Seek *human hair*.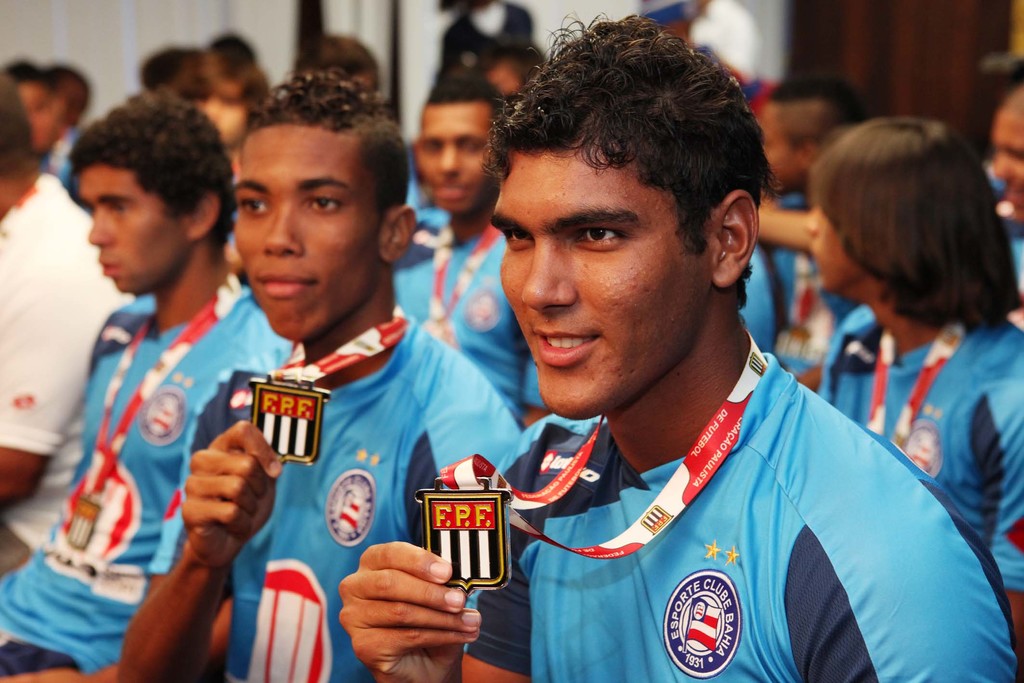
(x1=767, y1=72, x2=869, y2=152).
